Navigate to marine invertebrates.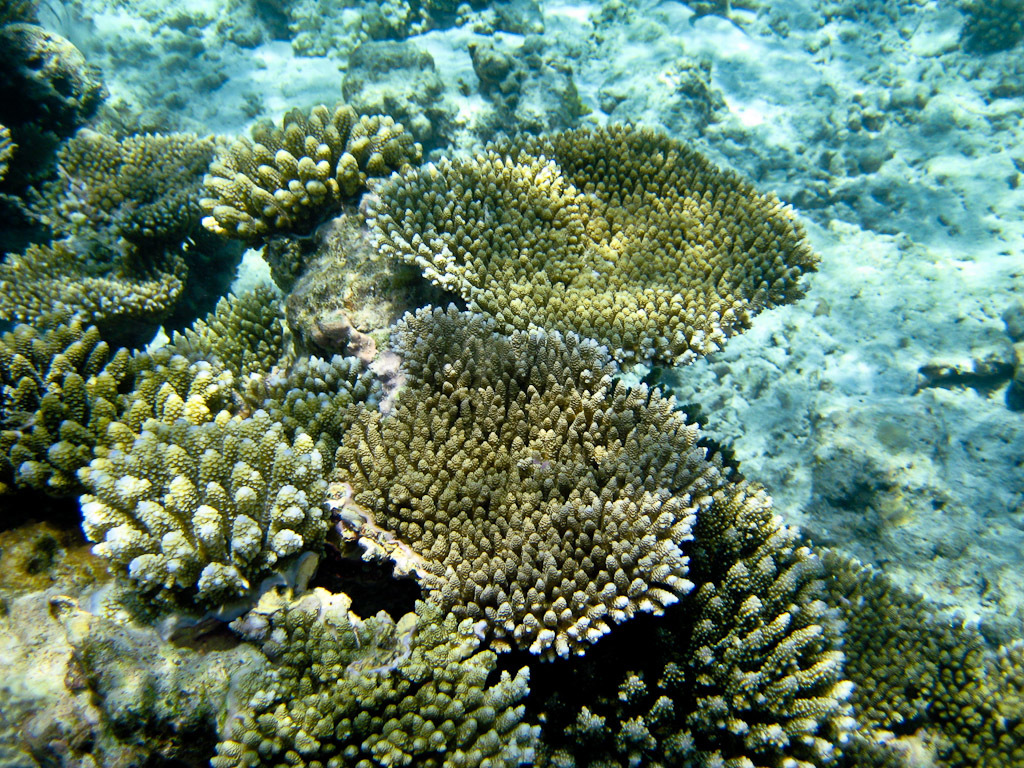
Navigation target: 794, 536, 1023, 765.
